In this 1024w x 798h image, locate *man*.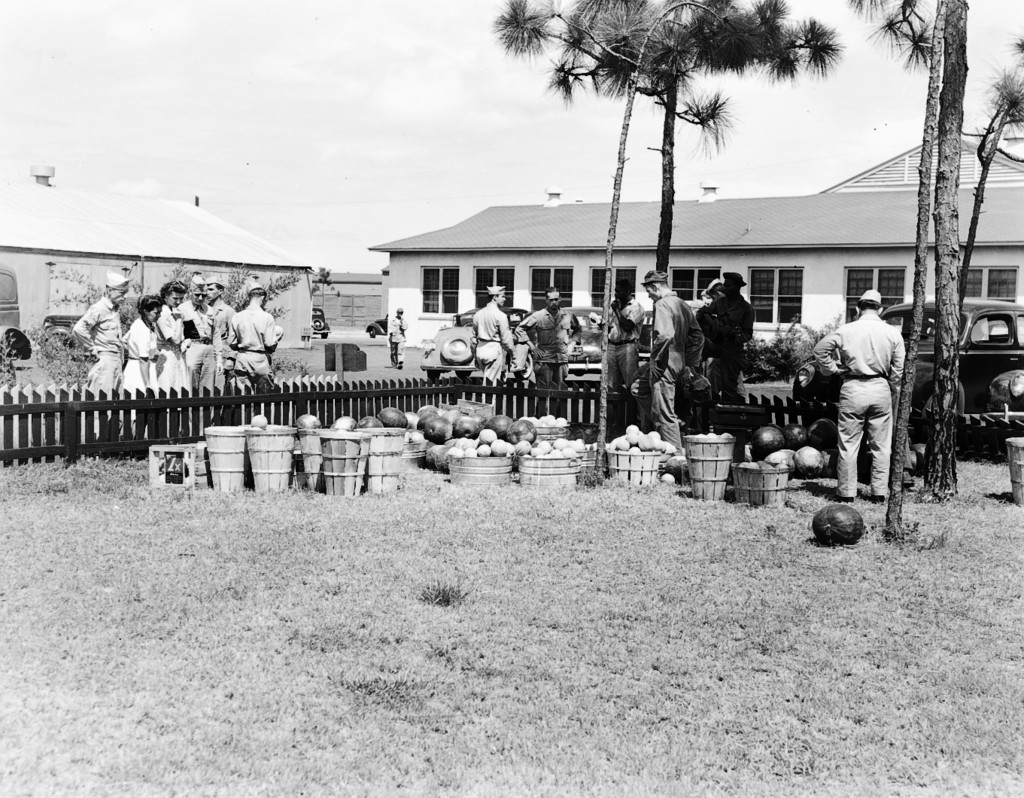
Bounding box: l=518, t=288, r=584, b=417.
